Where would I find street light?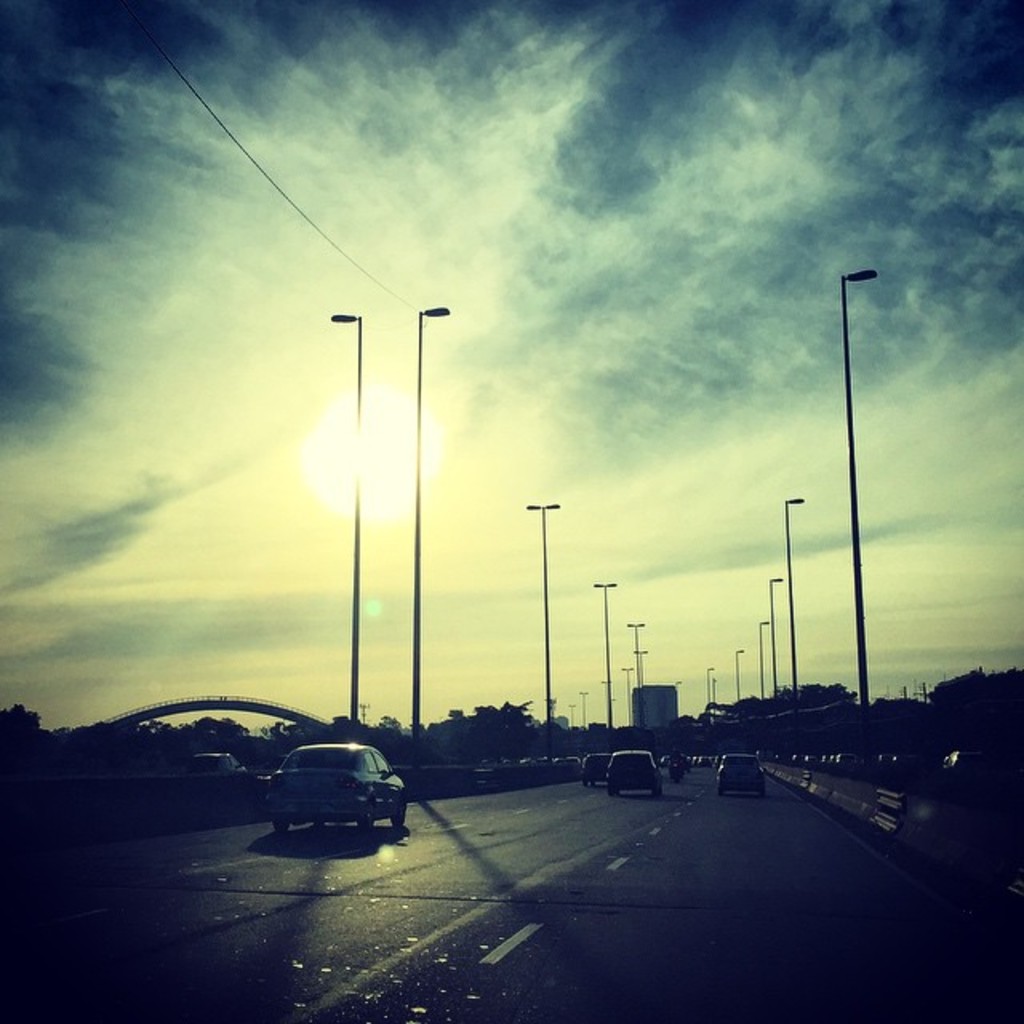
At <region>630, 643, 643, 686</region>.
